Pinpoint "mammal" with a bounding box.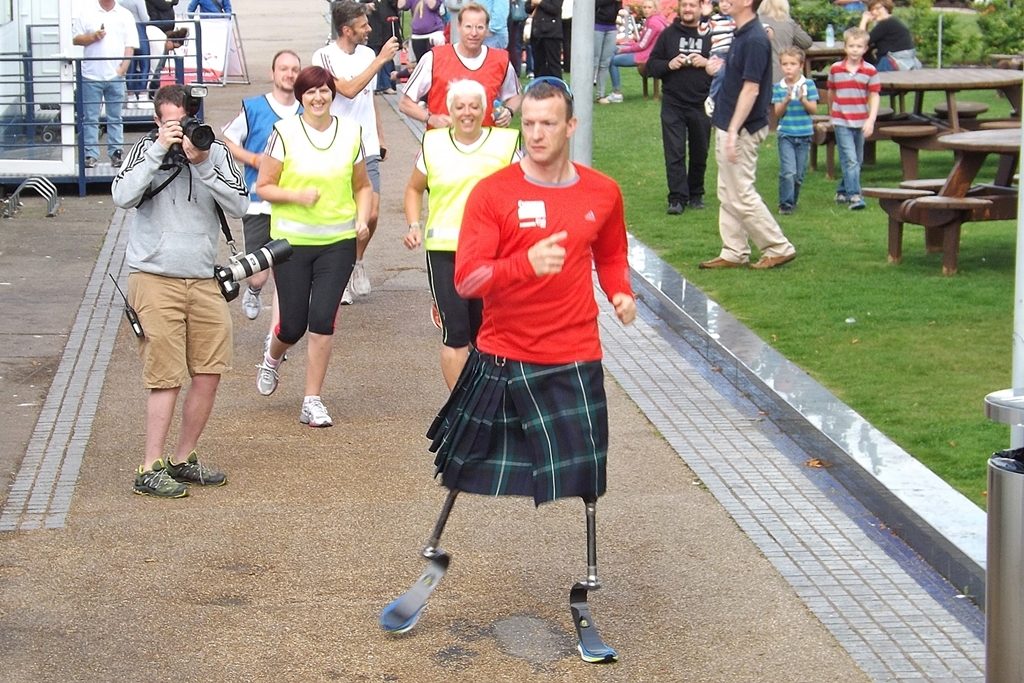
left=531, top=0, right=563, bottom=78.
